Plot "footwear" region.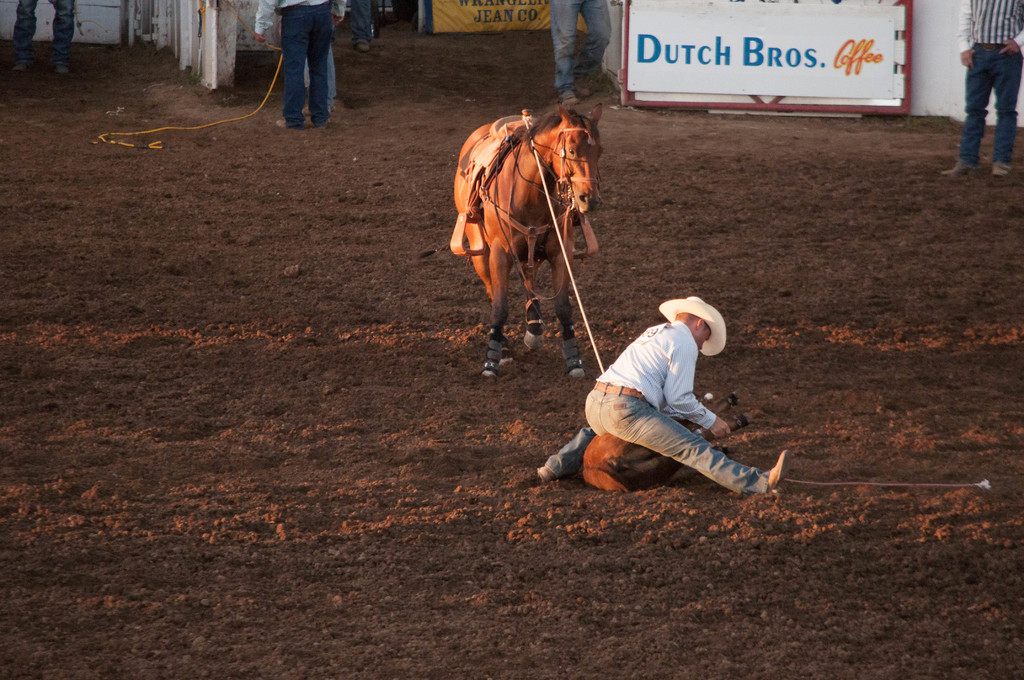
Plotted at {"left": 559, "top": 90, "right": 576, "bottom": 109}.
